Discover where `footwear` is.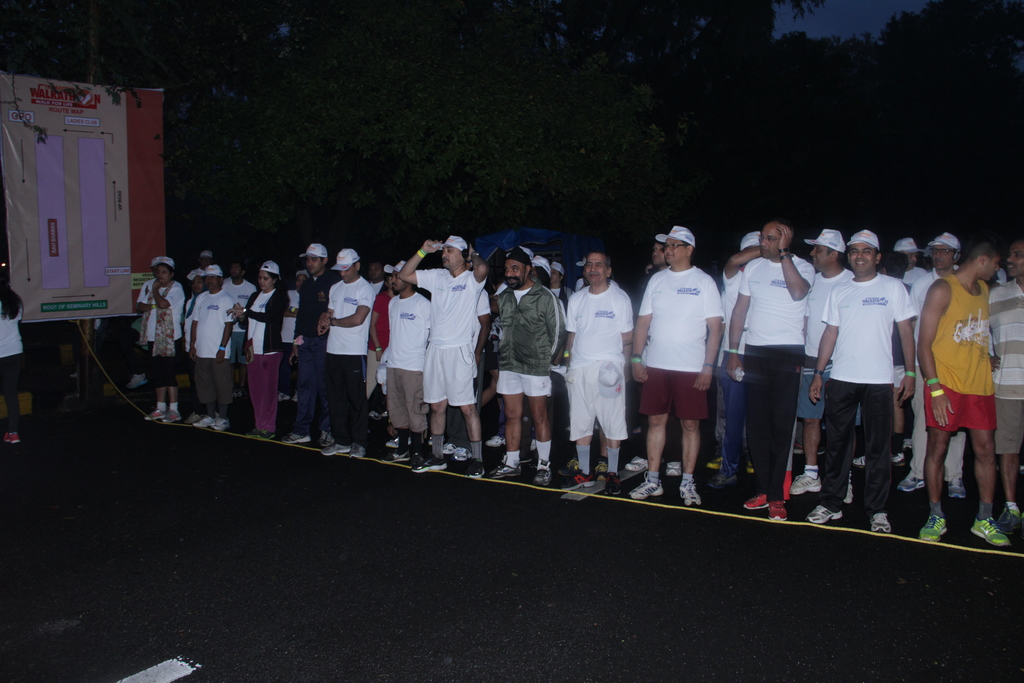
Discovered at <box>321,441,349,454</box>.
